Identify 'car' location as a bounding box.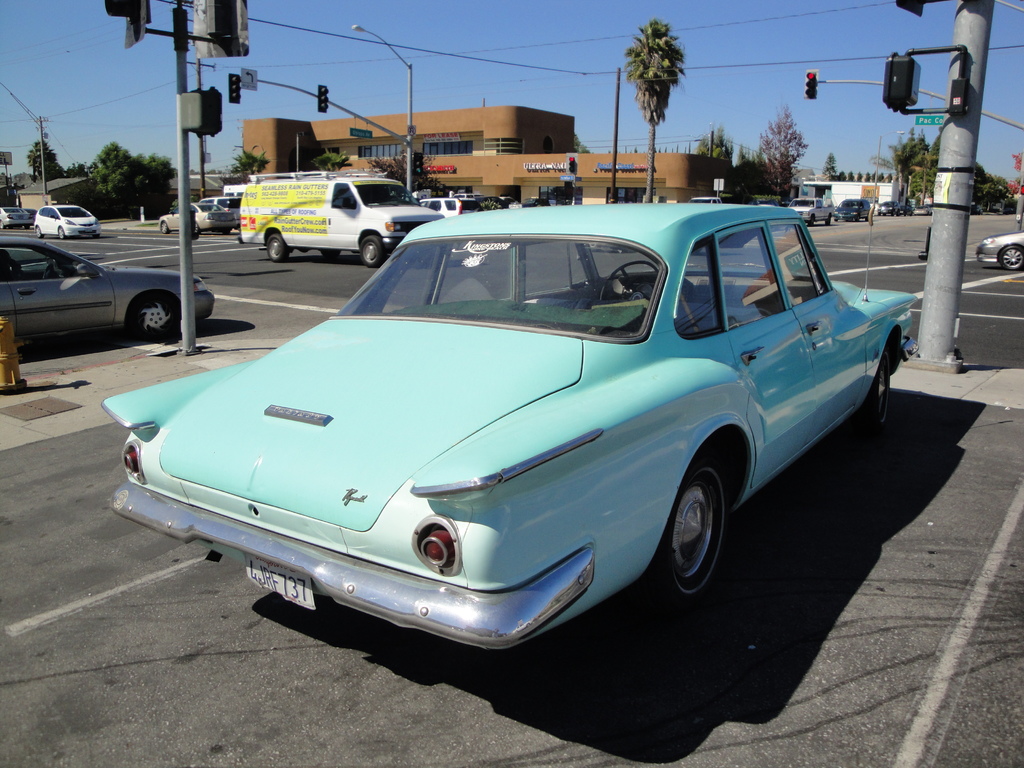
select_region(156, 198, 234, 233).
